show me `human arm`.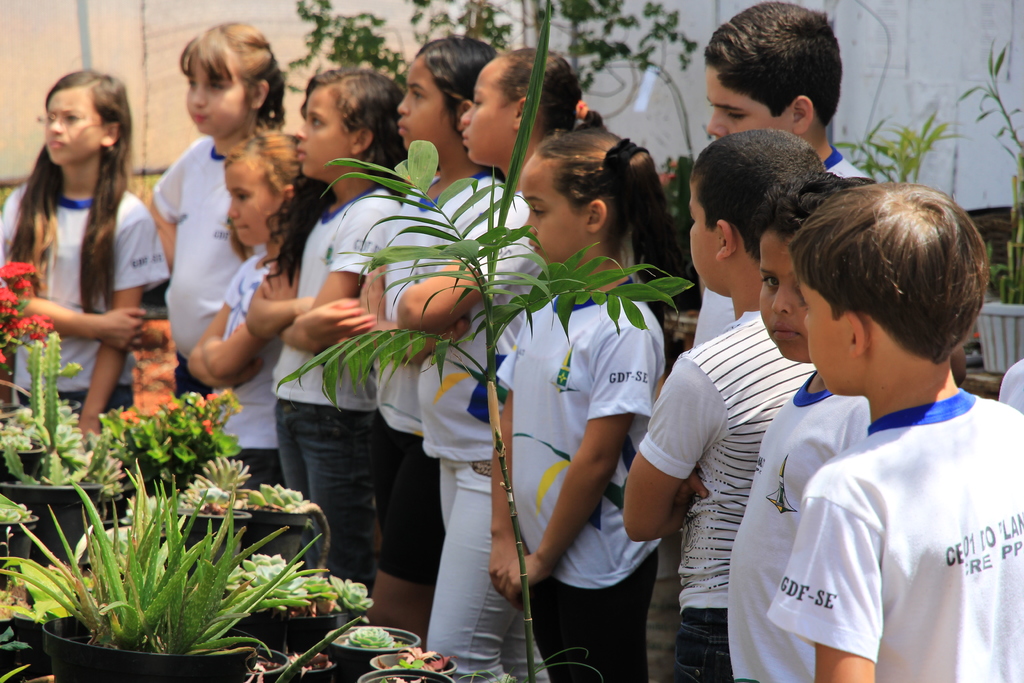
`human arm` is here: [516, 320, 645, 591].
